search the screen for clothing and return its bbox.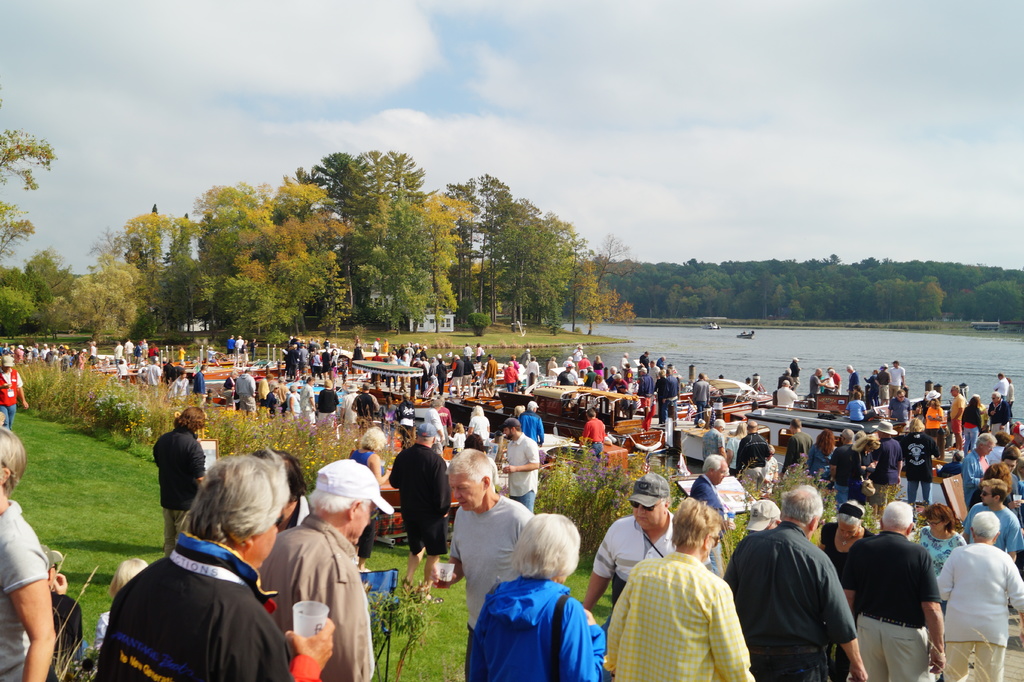
Found: 263:391:280:415.
